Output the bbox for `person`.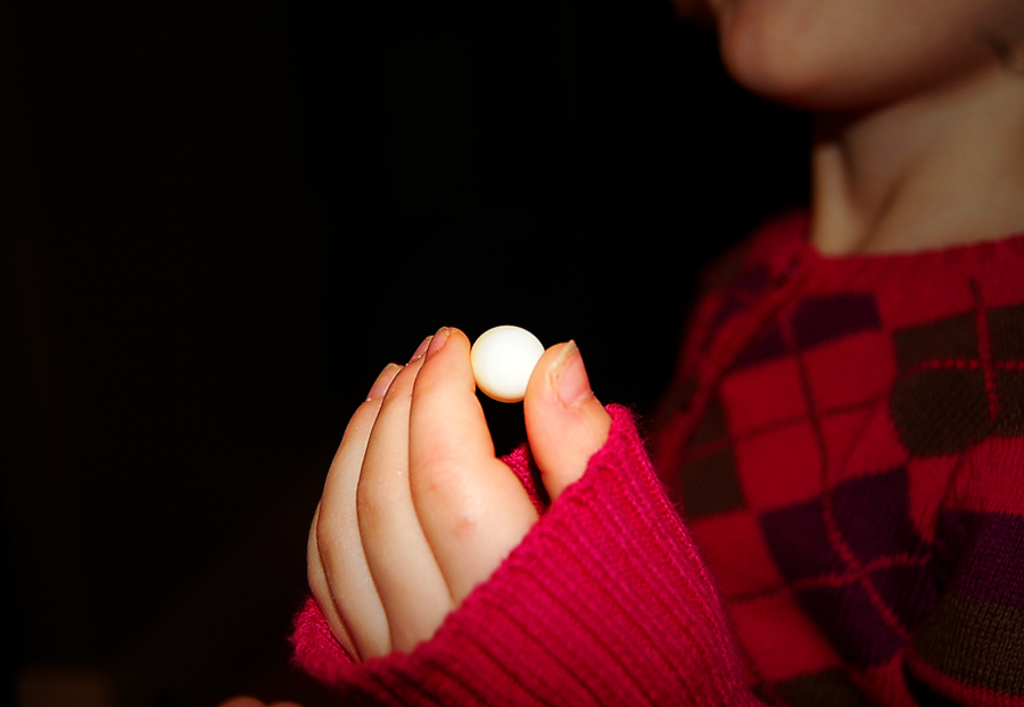
<bbox>232, 0, 1023, 706</bbox>.
